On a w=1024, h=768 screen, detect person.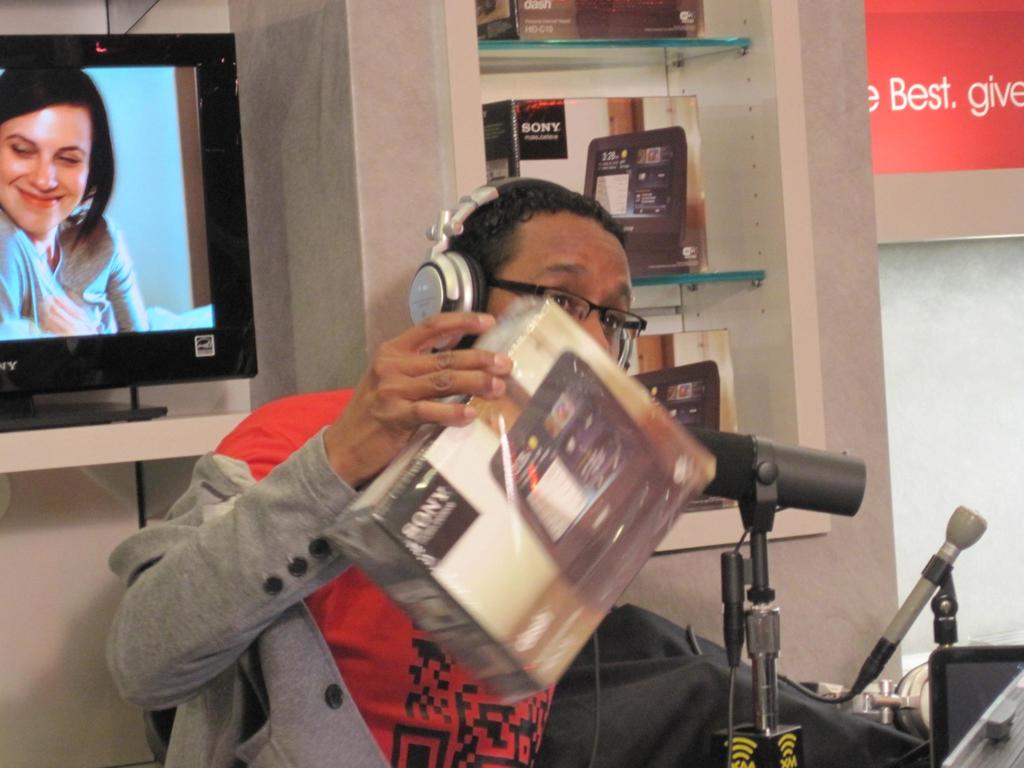
<bbox>100, 173, 643, 767</bbox>.
